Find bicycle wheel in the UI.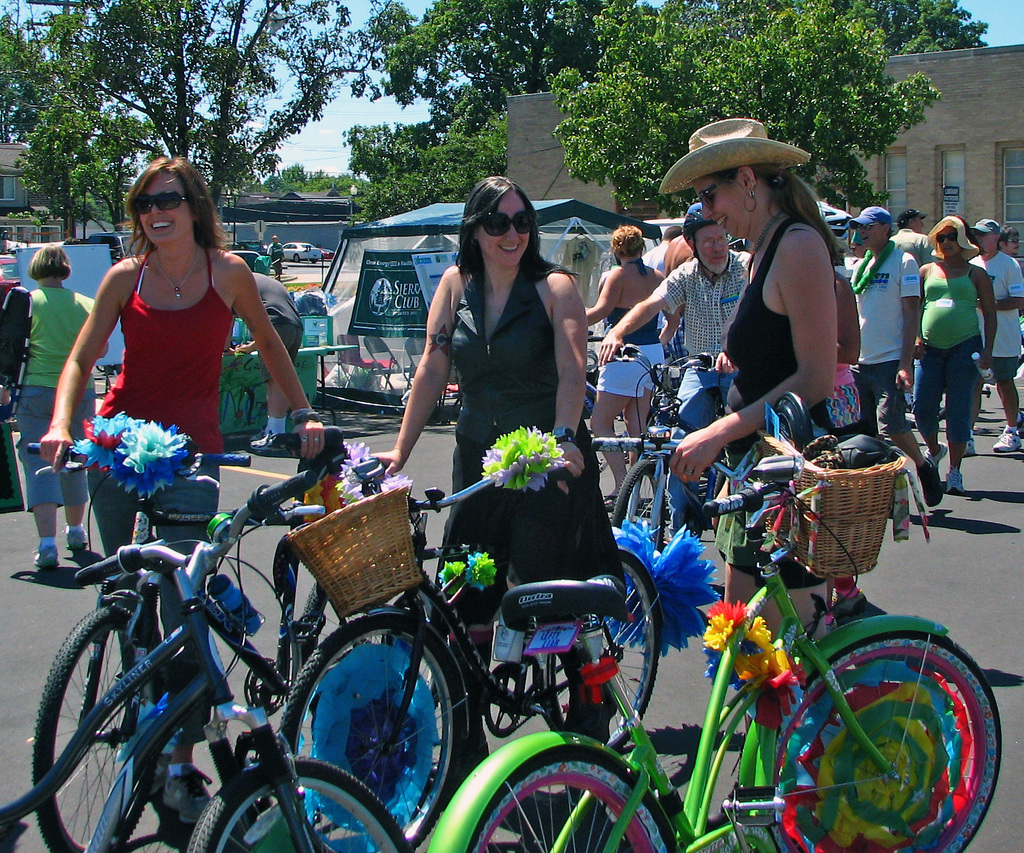
UI element at bbox(767, 622, 1001, 842).
